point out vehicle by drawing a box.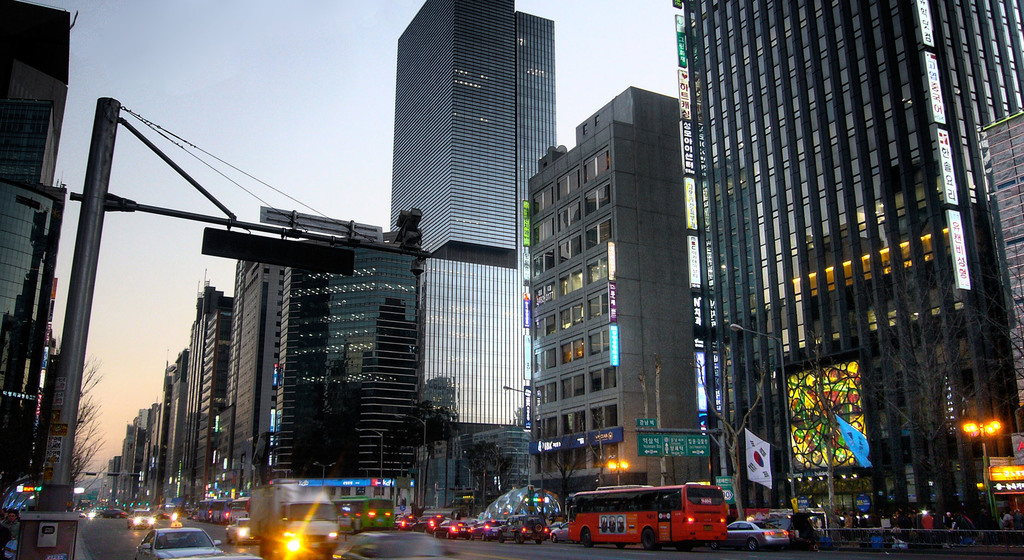
detection(79, 510, 88, 518).
